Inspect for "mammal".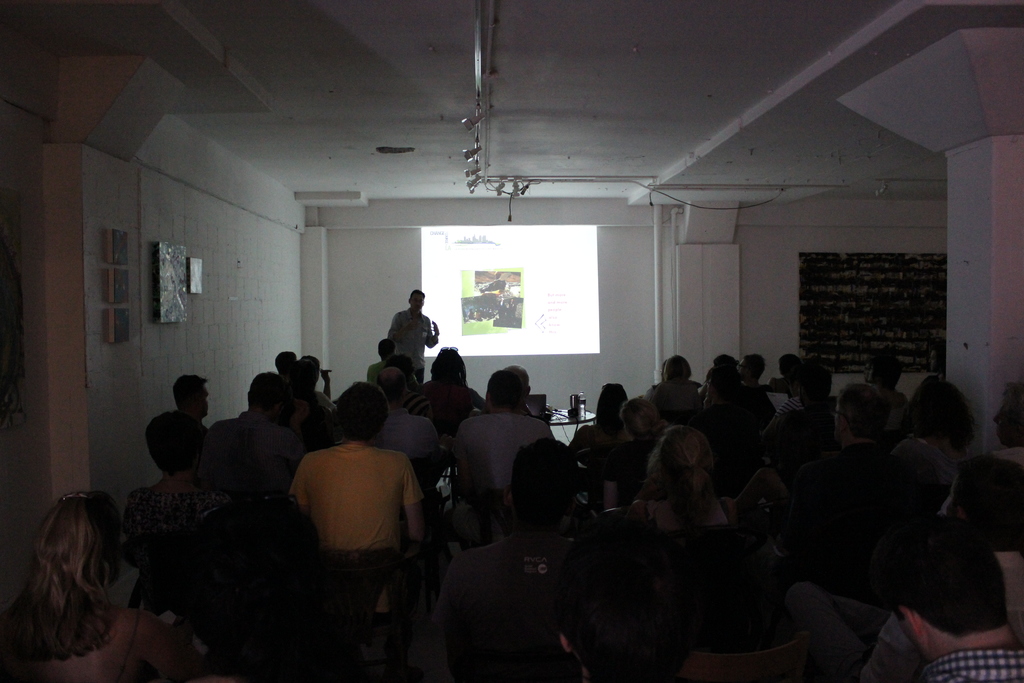
Inspection: Rect(393, 285, 439, 360).
